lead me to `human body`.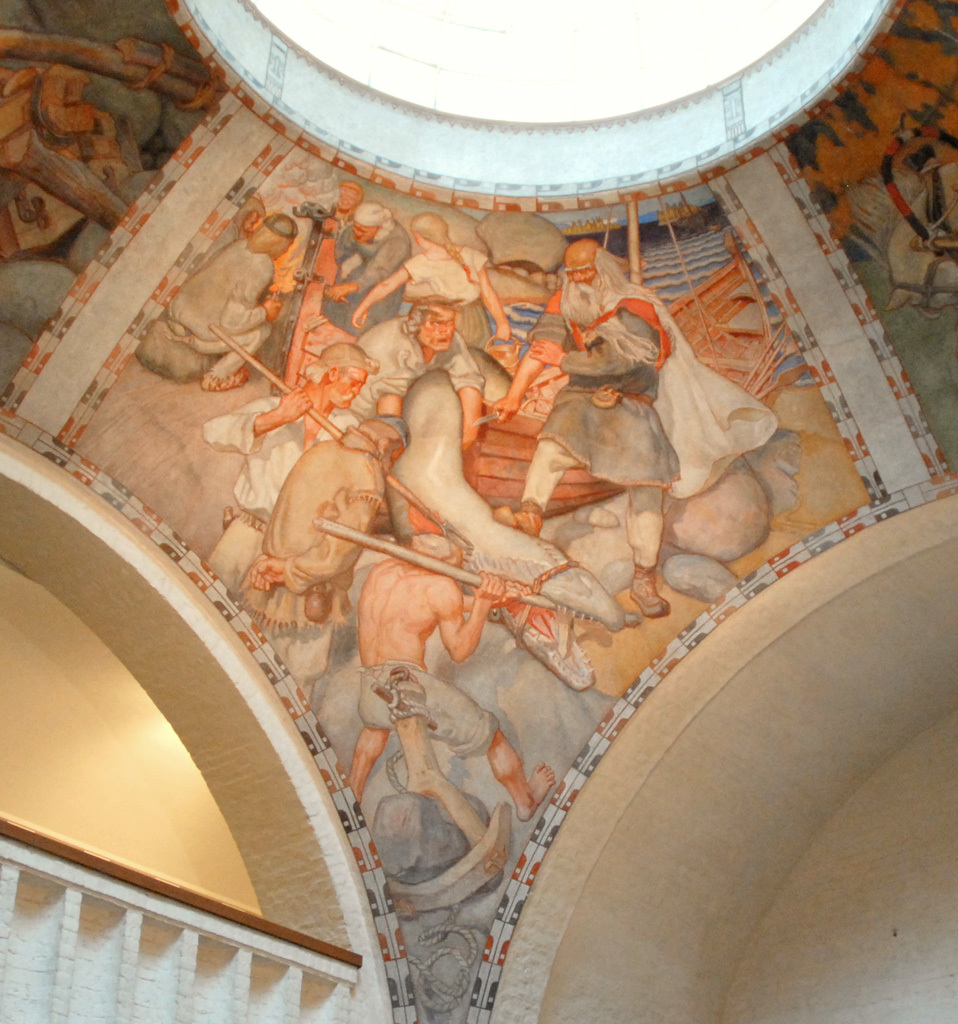
Lead to left=319, top=220, right=414, bottom=341.
